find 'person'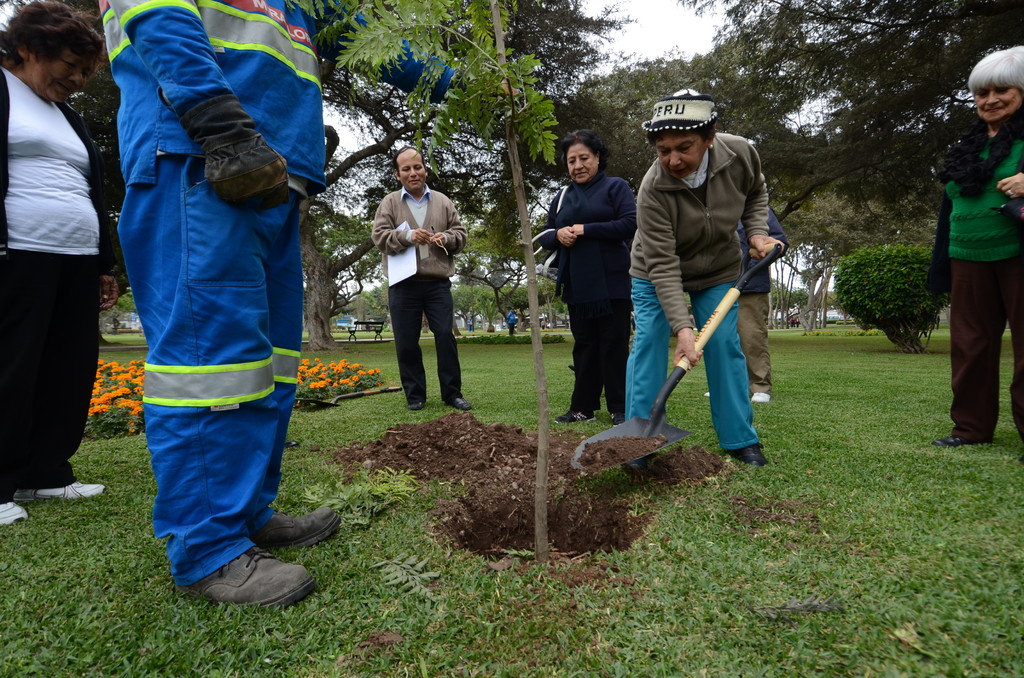
(left=537, top=320, right=545, bottom=330)
